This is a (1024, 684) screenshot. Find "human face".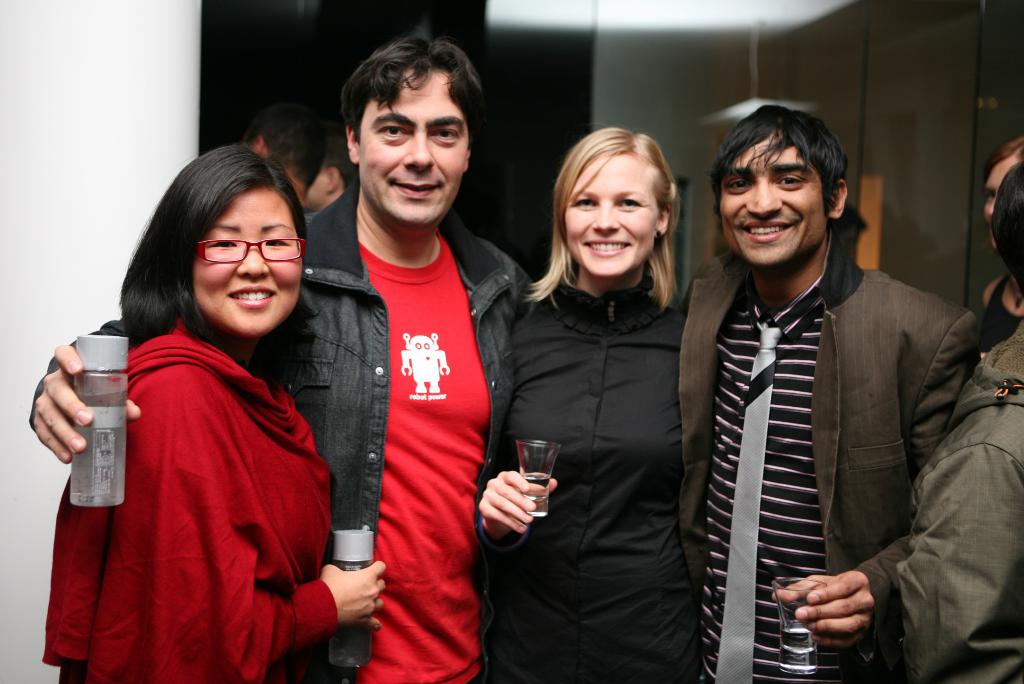
Bounding box: bbox(191, 184, 301, 336).
